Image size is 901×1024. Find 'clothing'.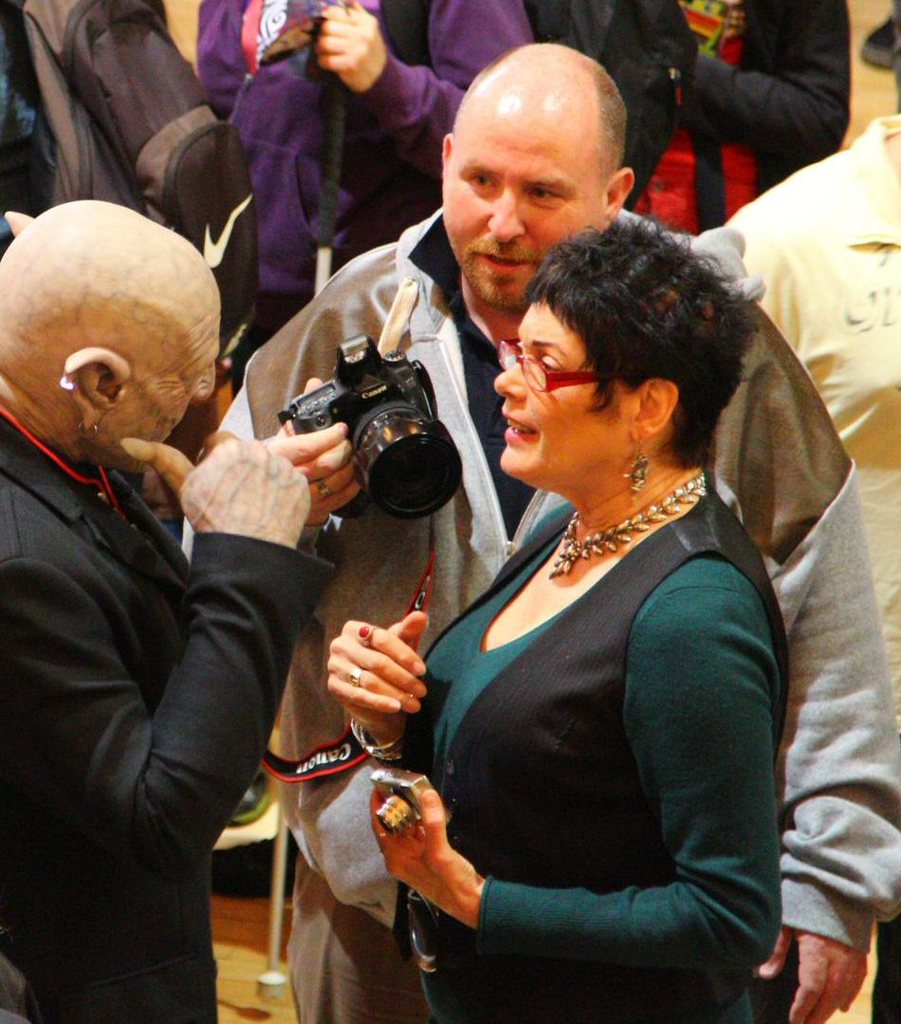
{"left": 177, "top": 209, "right": 900, "bottom": 1023}.
